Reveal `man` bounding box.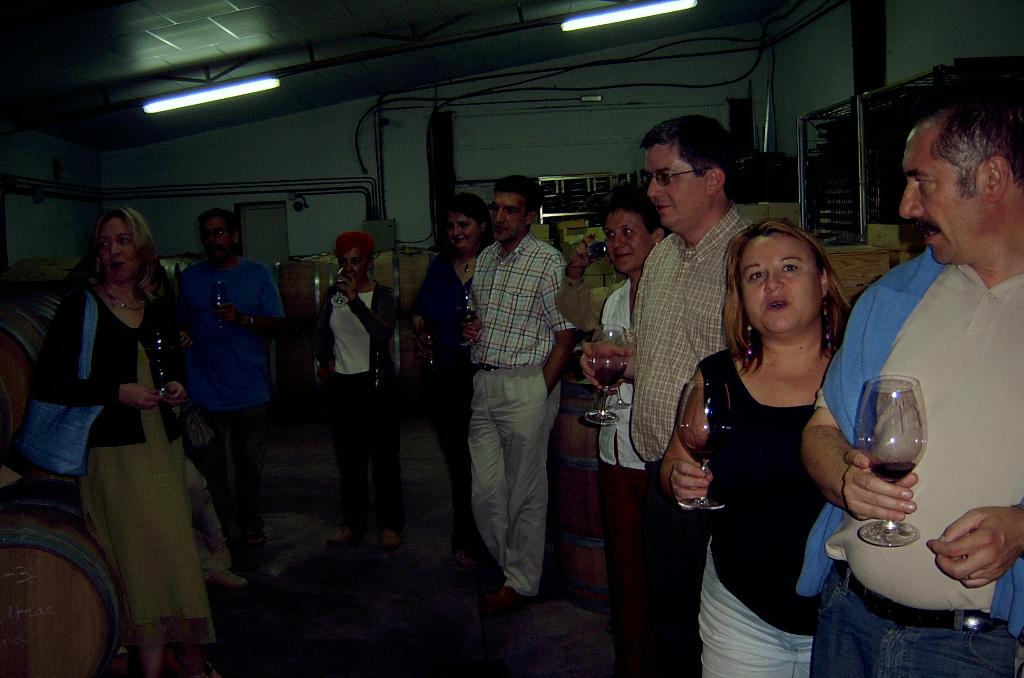
Revealed: bbox(464, 172, 574, 640).
